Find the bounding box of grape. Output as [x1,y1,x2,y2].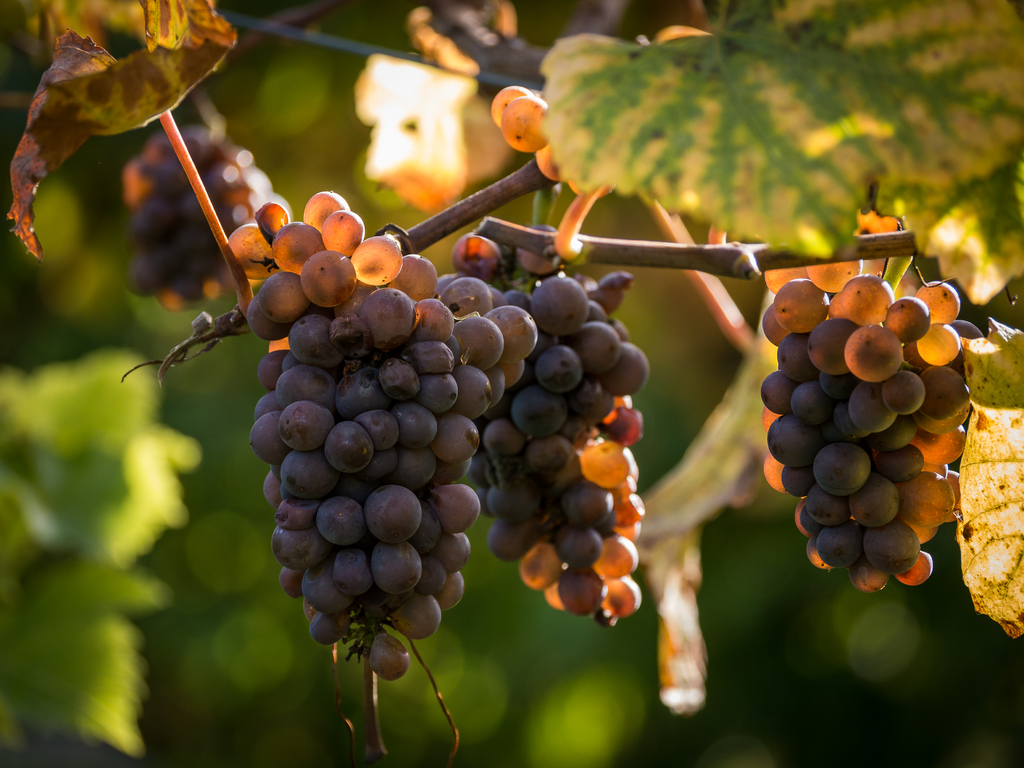
[536,143,561,180].
